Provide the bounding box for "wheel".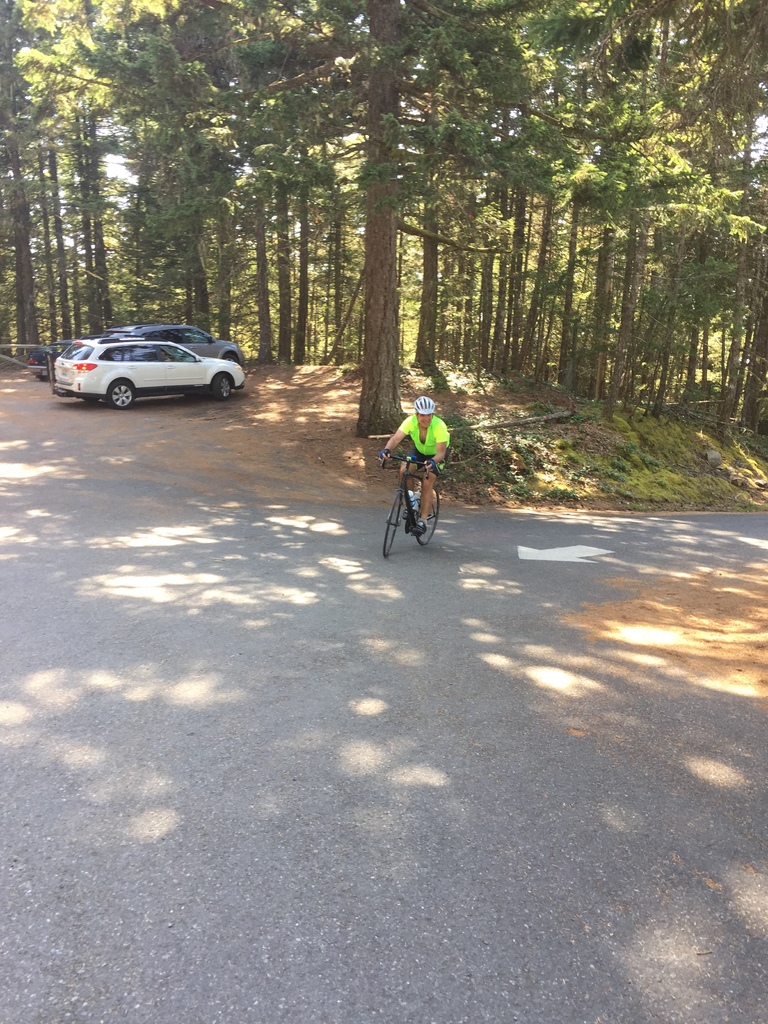
region(212, 378, 231, 394).
